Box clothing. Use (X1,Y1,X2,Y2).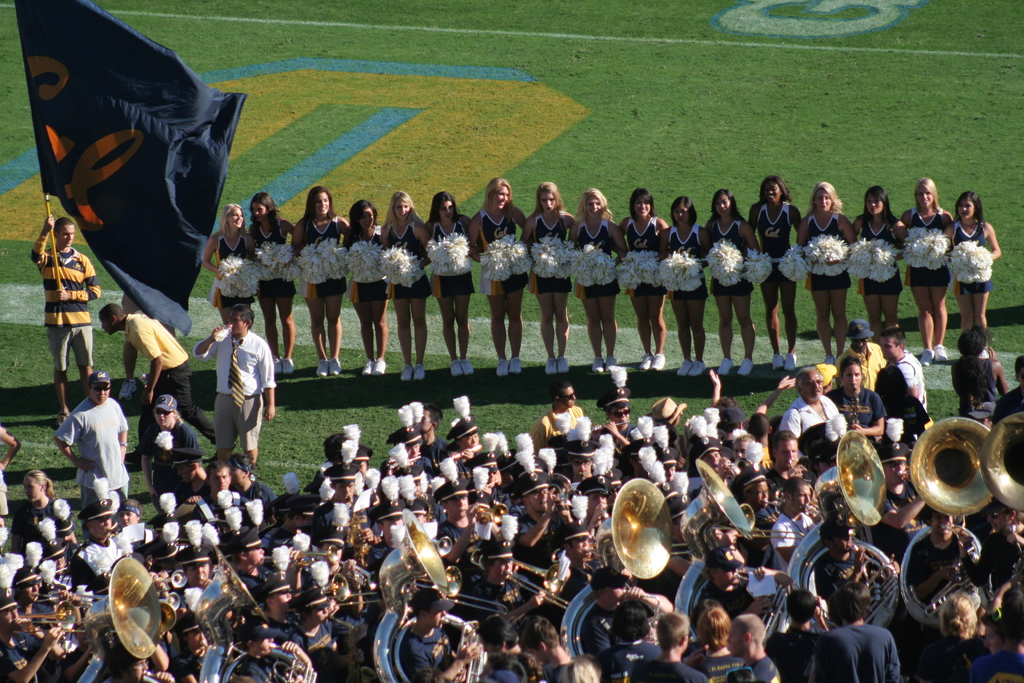
(260,616,294,653).
